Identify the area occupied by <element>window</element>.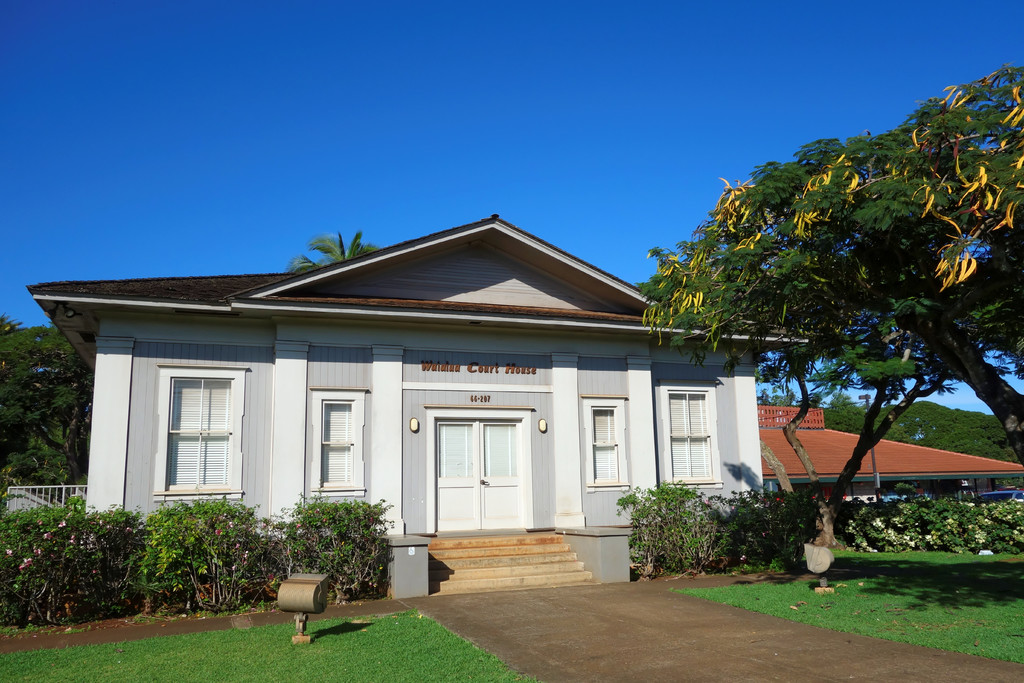
Area: region(311, 384, 369, 500).
